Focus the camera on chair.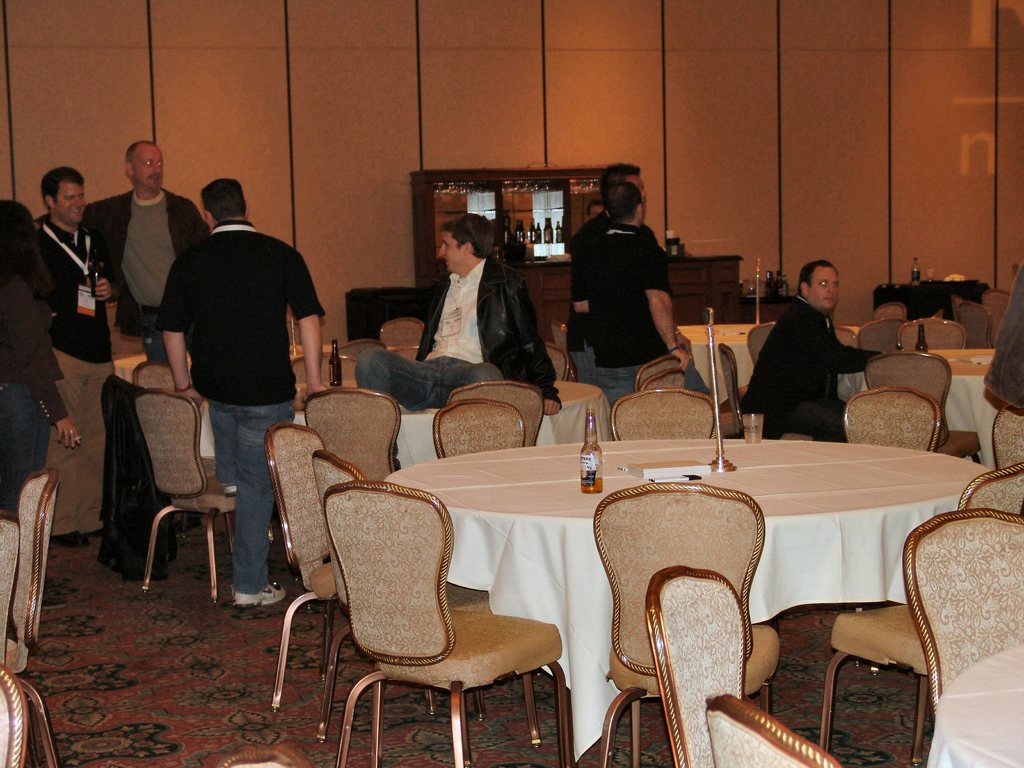
Focus region: BBox(13, 462, 69, 667).
